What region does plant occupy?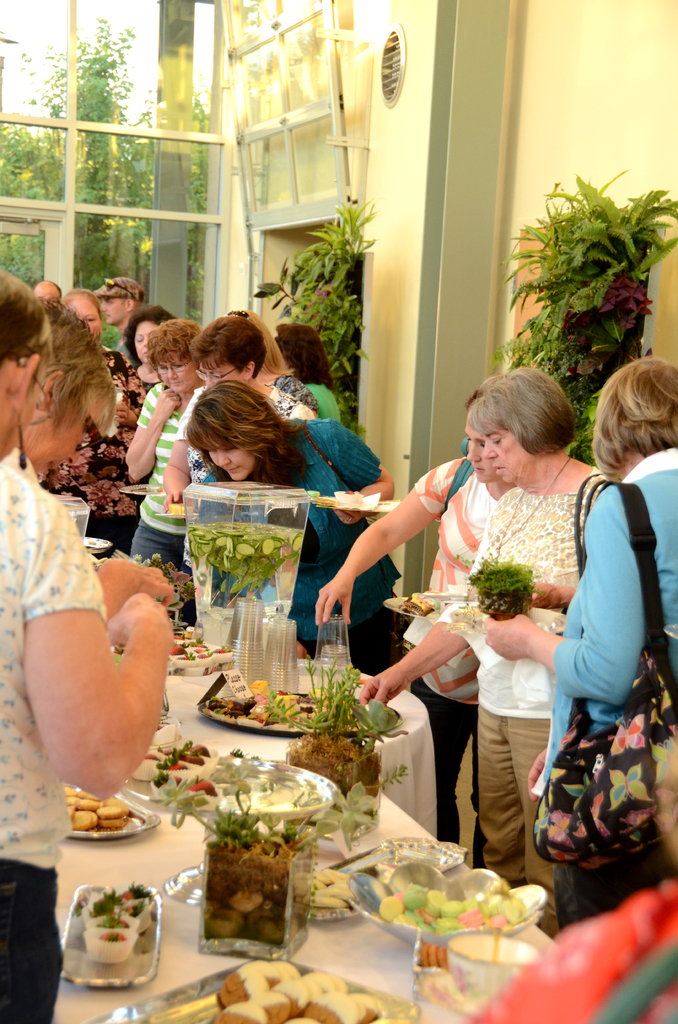
BBox(154, 756, 373, 856).
